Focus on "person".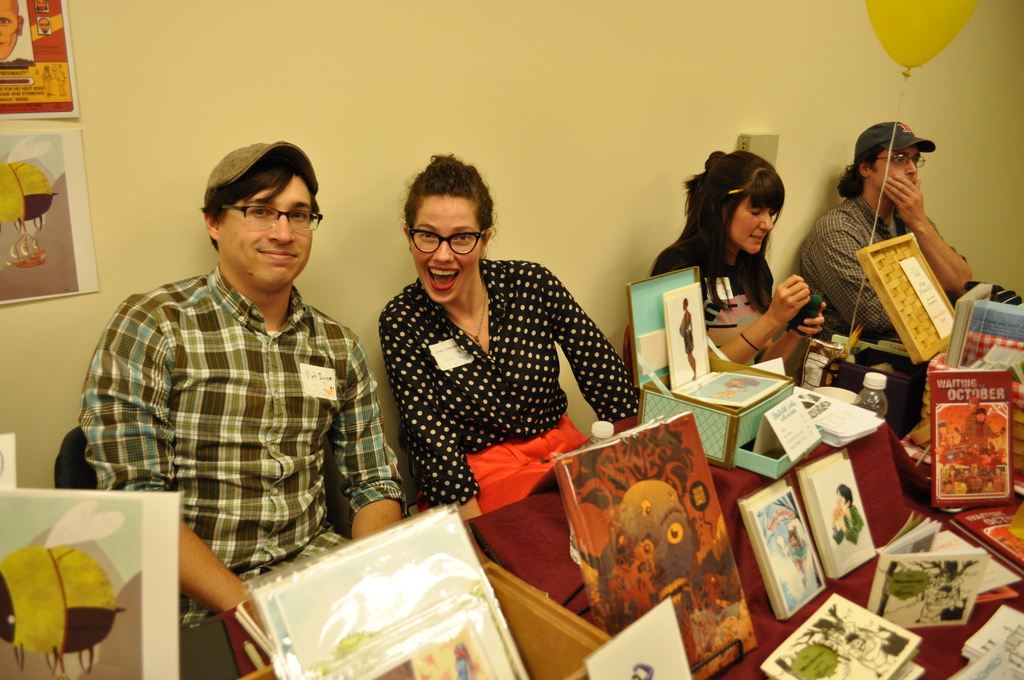
Focused at bbox=(644, 145, 824, 387).
